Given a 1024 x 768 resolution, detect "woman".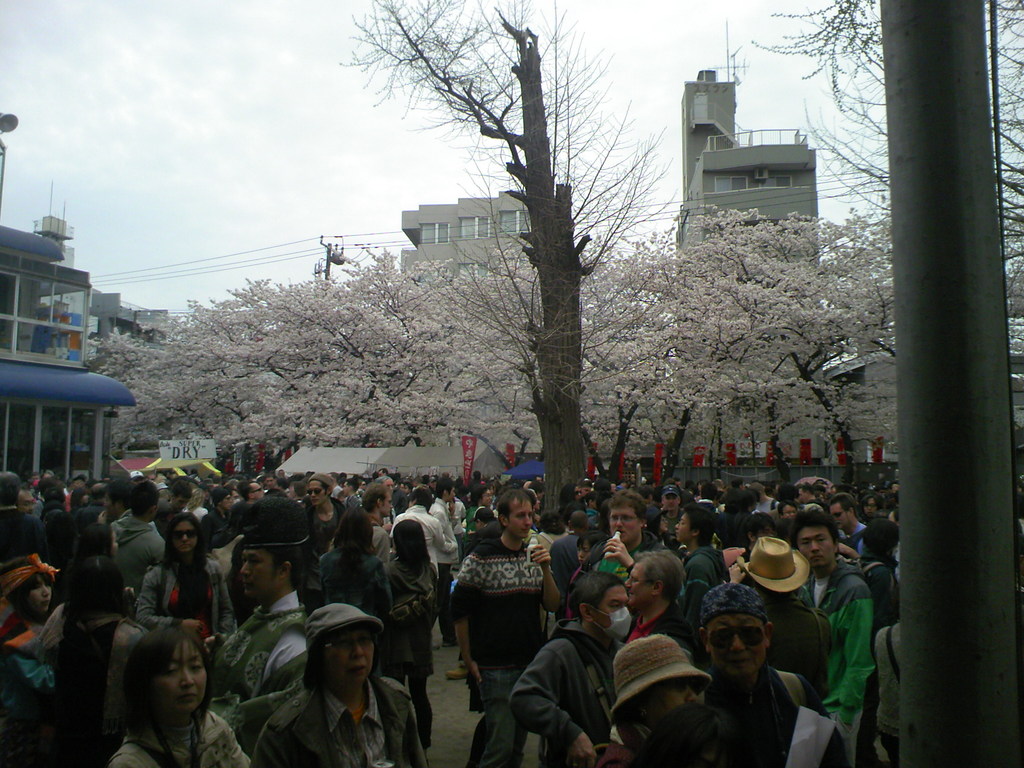
(x1=80, y1=627, x2=236, y2=767).
